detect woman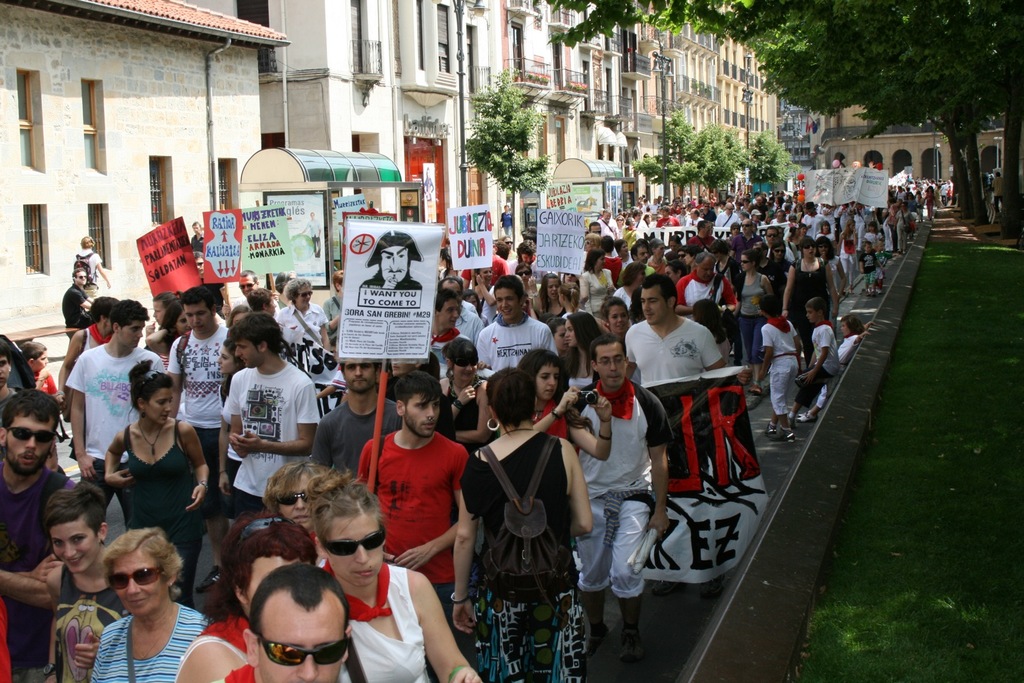
[x1=143, y1=298, x2=194, y2=378]
